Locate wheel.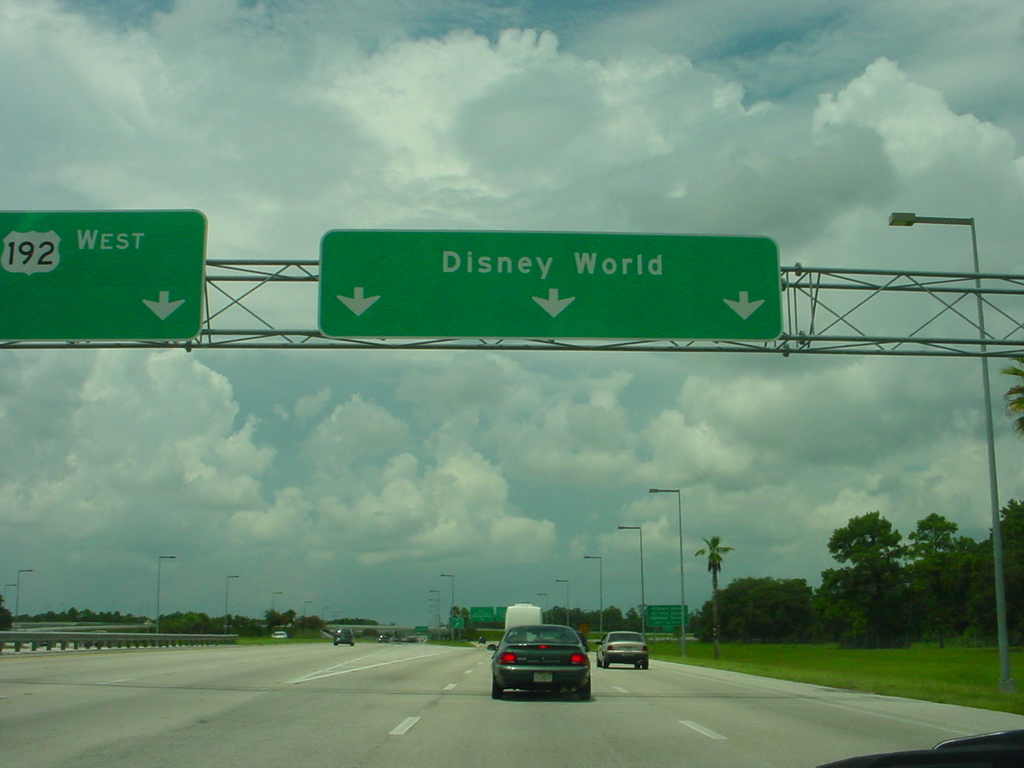
Bounding box: {"left": 596, "top": 659, "right": 602, "bottom": 669}.
